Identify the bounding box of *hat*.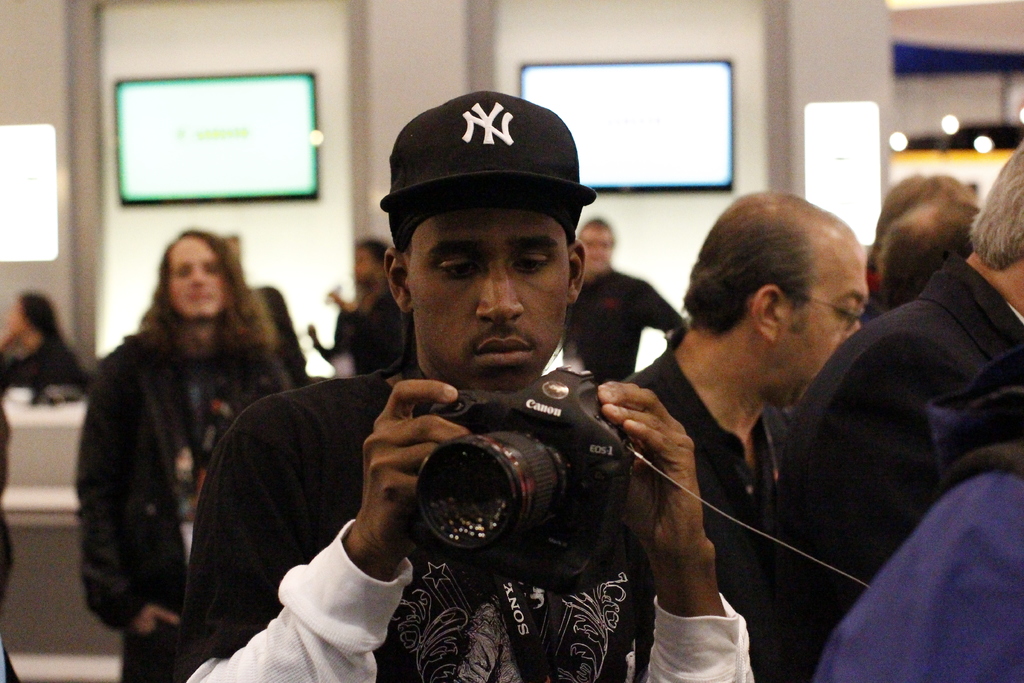
[377,95,592,235].
